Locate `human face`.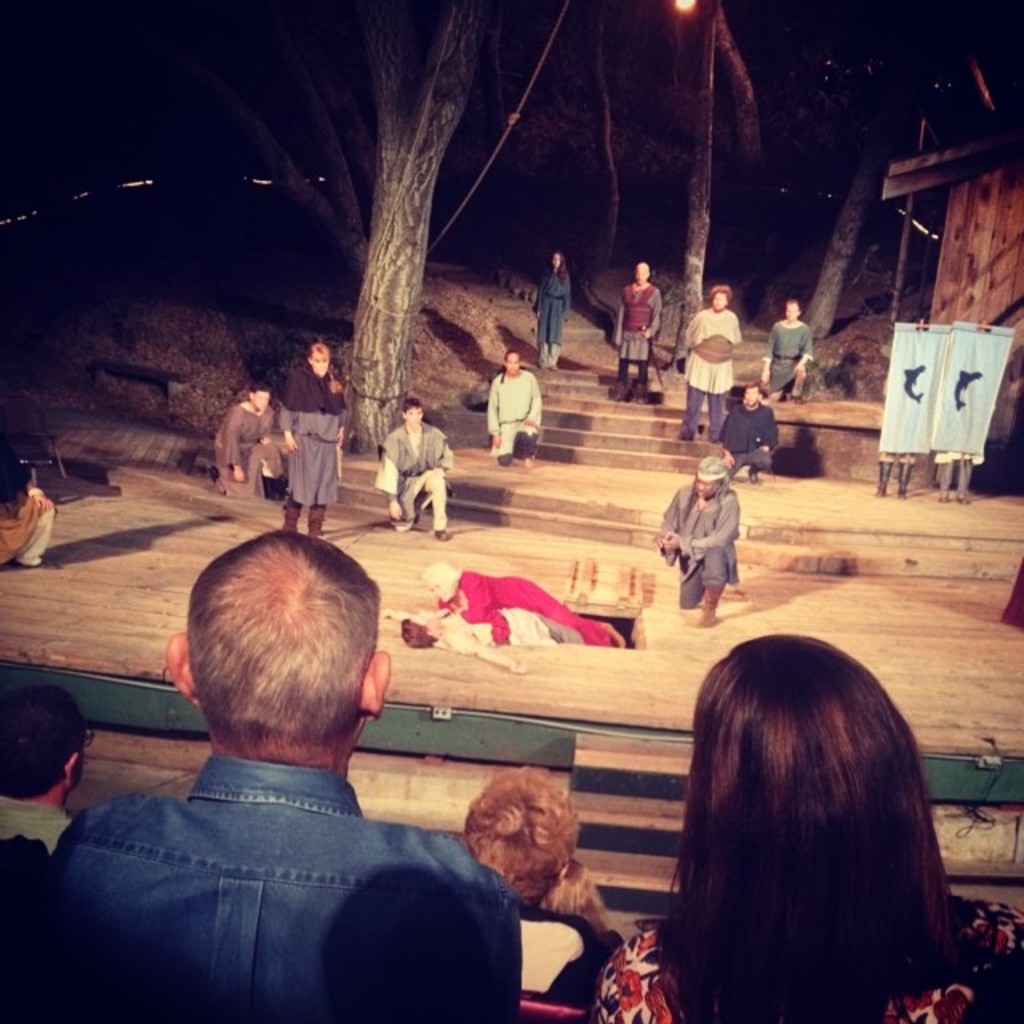
Bounding box: bbox=[410, 608, 437, 630].
